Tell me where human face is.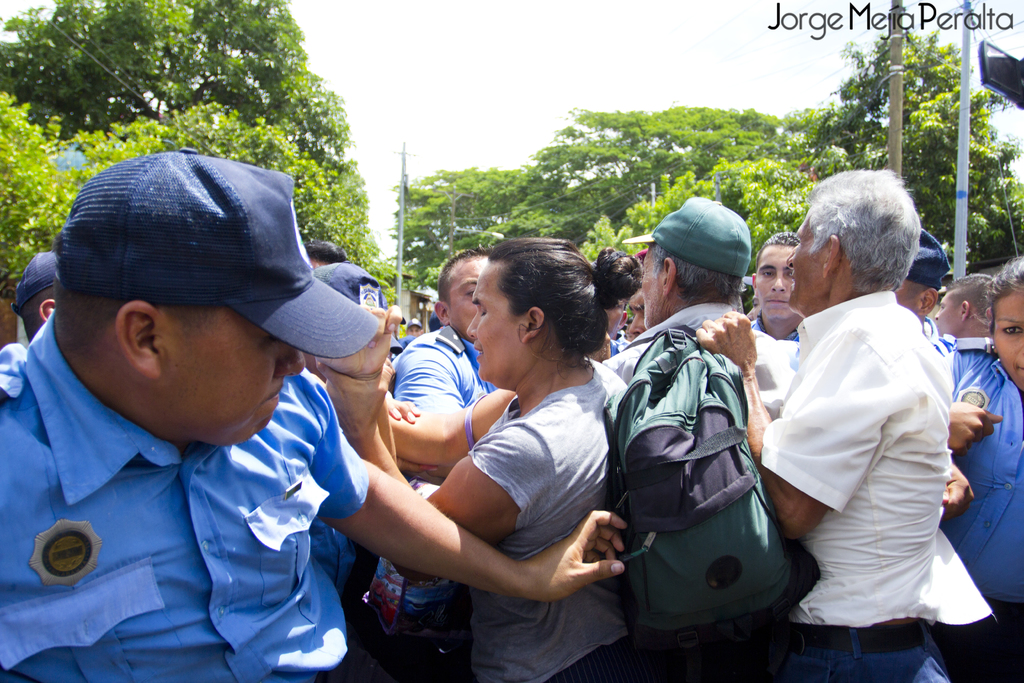
human face is at Rect(468, 261, 522, 377).
